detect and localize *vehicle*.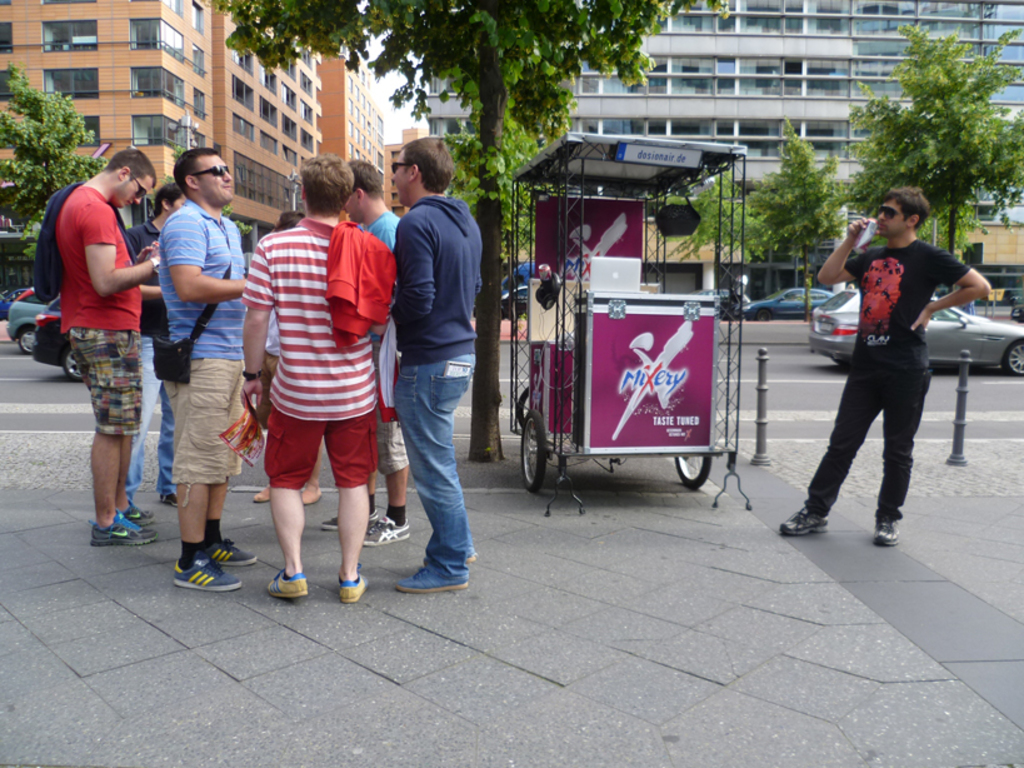
Localized at bbox=(11, 285, 41, 356).
